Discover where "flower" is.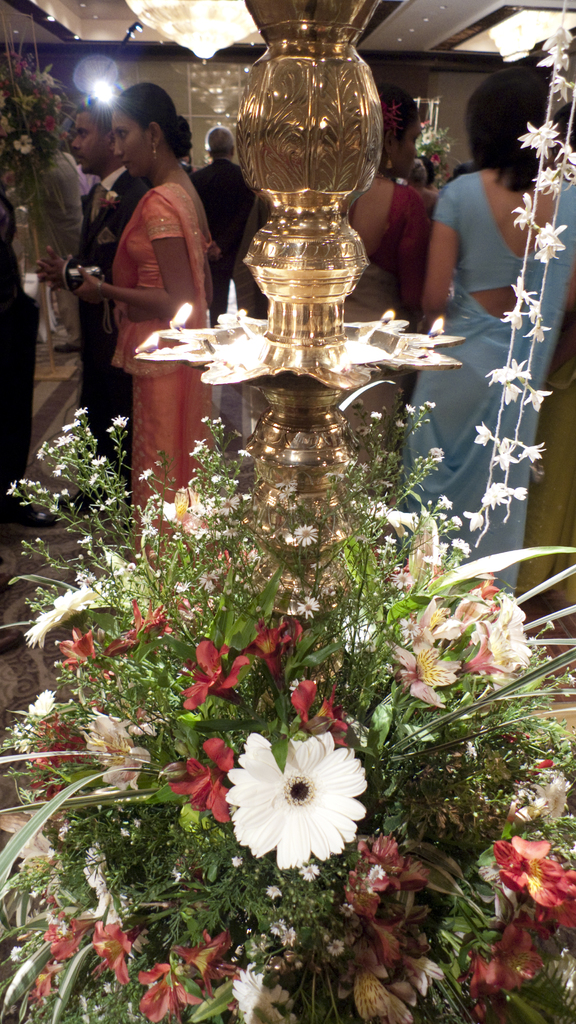
Discovered at pyautogui.locateOnScreen(477, 822, 575, 932).
